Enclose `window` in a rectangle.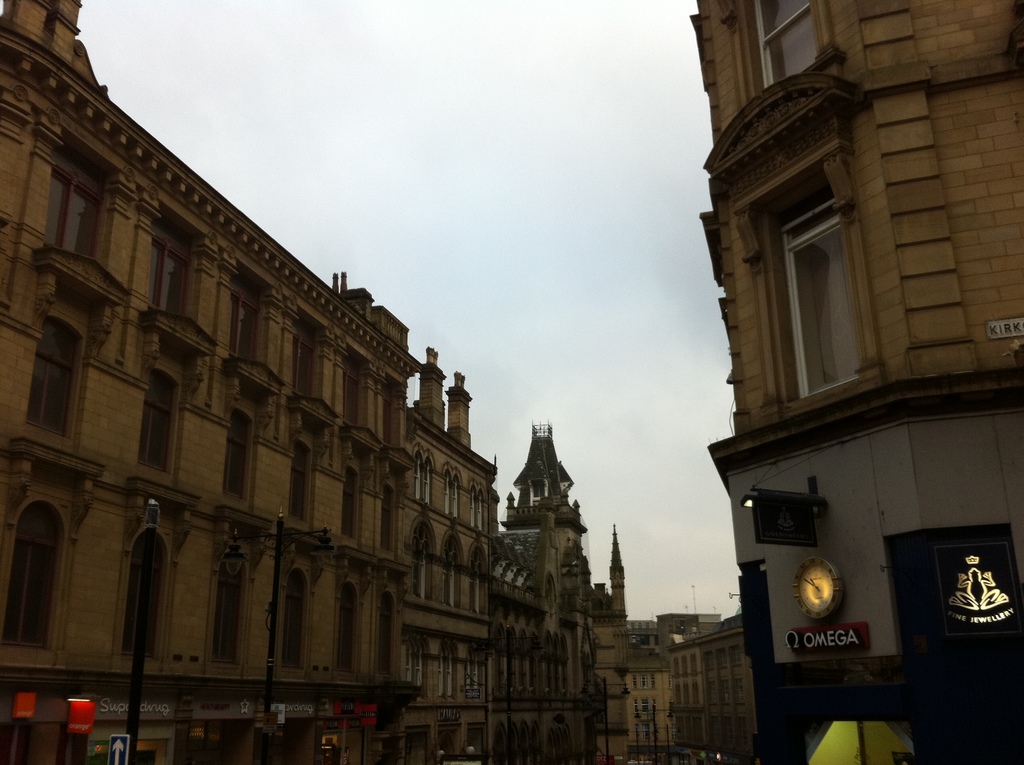
[730,669,751,704].
